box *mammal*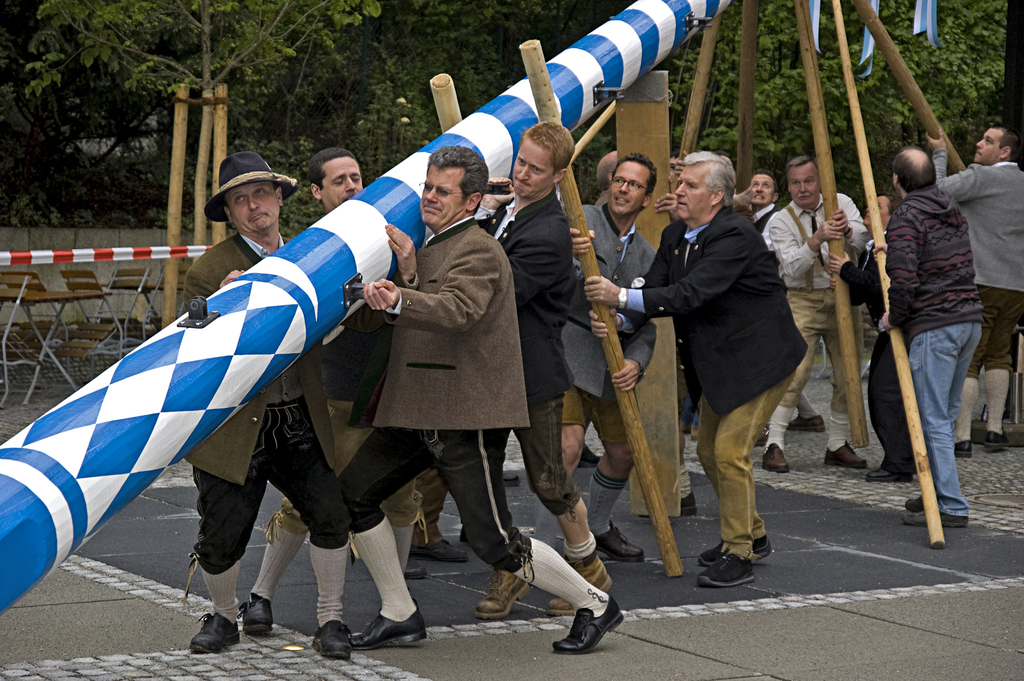
l=930, t=127, r=1023, b=457
